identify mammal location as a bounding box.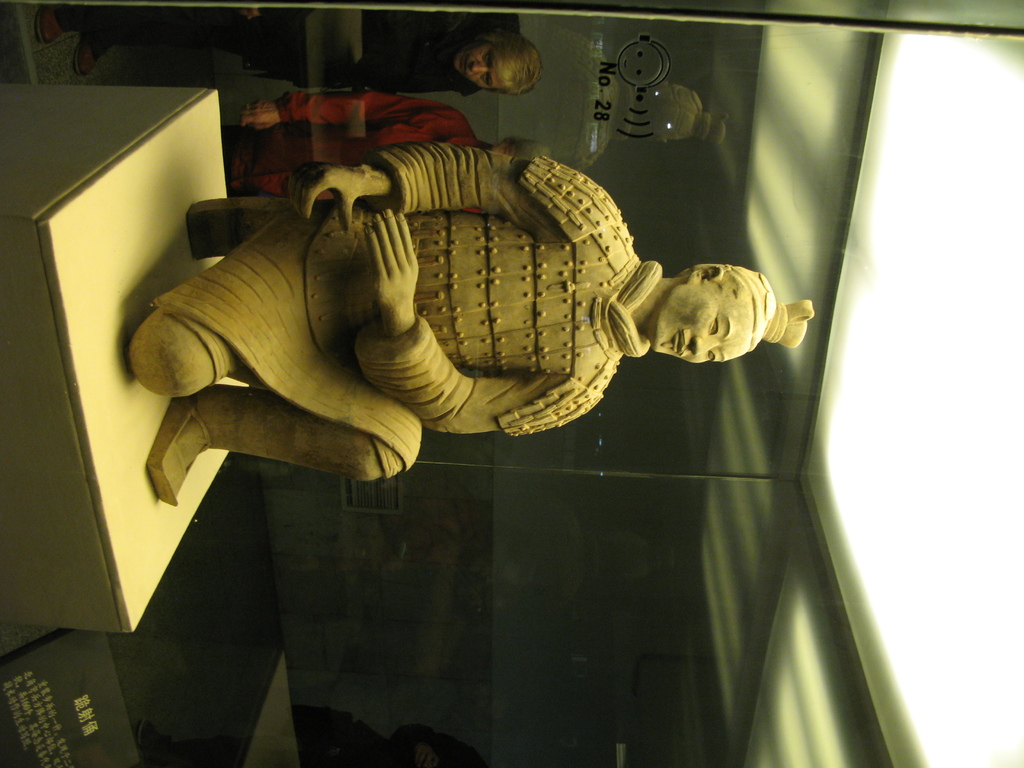
[left=220, top=89, right=552, bottom=216].
